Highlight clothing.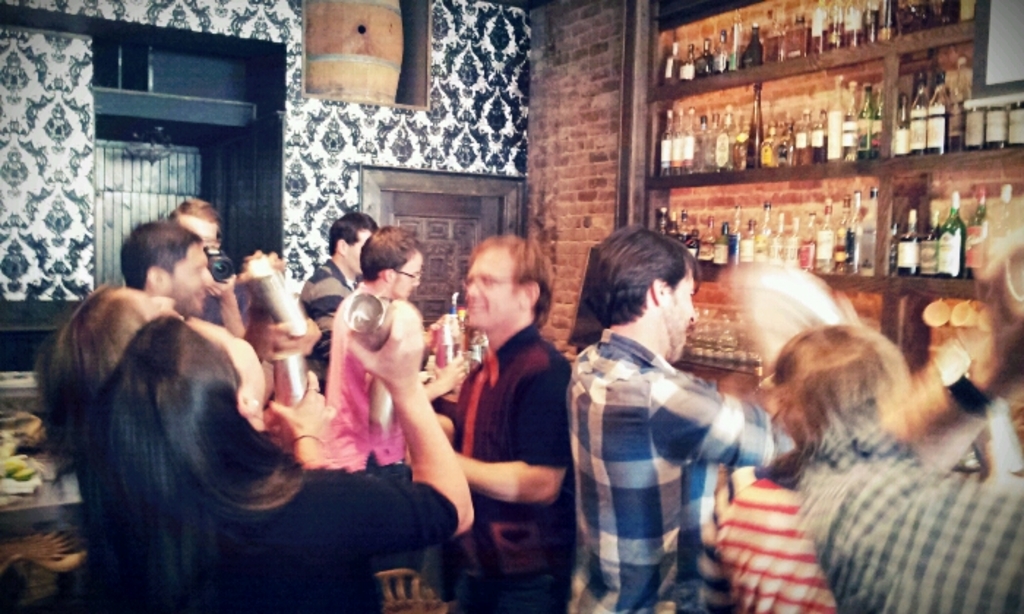
Highlighted region: 452/325/575/613.
